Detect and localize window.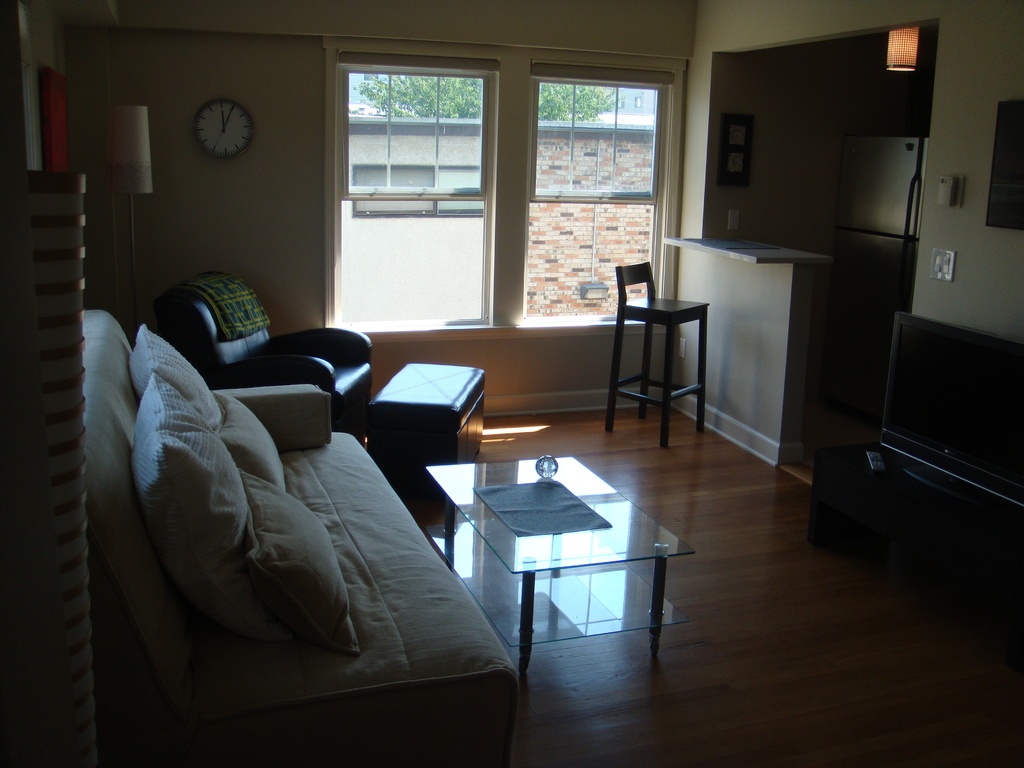
Localized at left=438, top=163, right=479, bottom=219.
